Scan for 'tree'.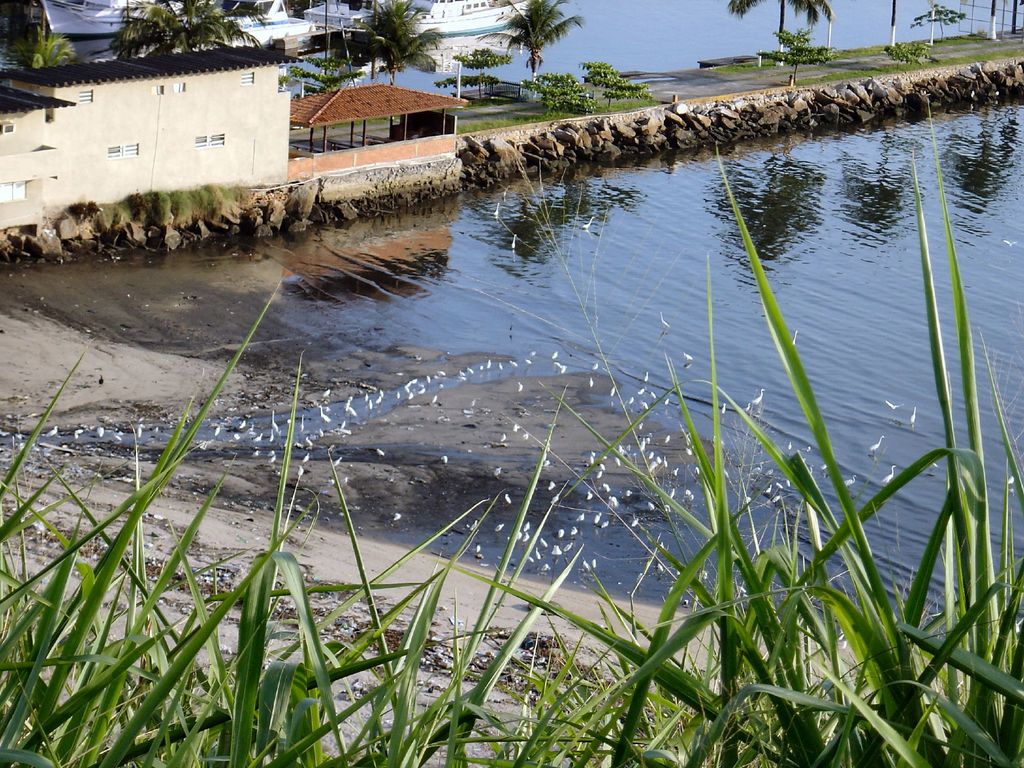
Scan result: (left=352, top=0, right=450, bottom=93).
